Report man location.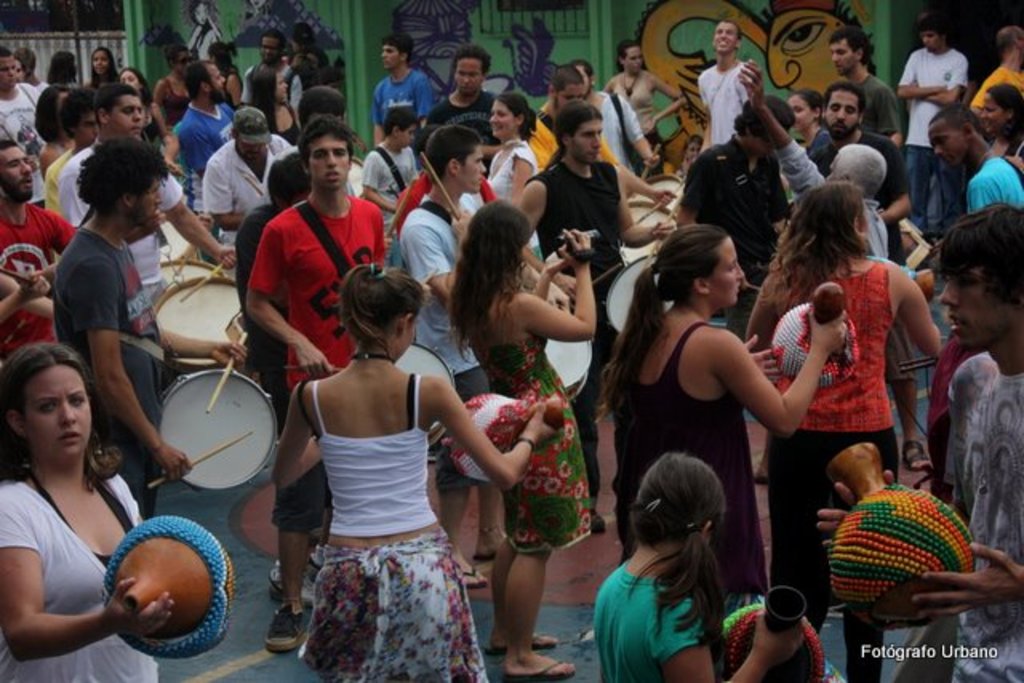
Report: crop(240, 27, 302, 122).
